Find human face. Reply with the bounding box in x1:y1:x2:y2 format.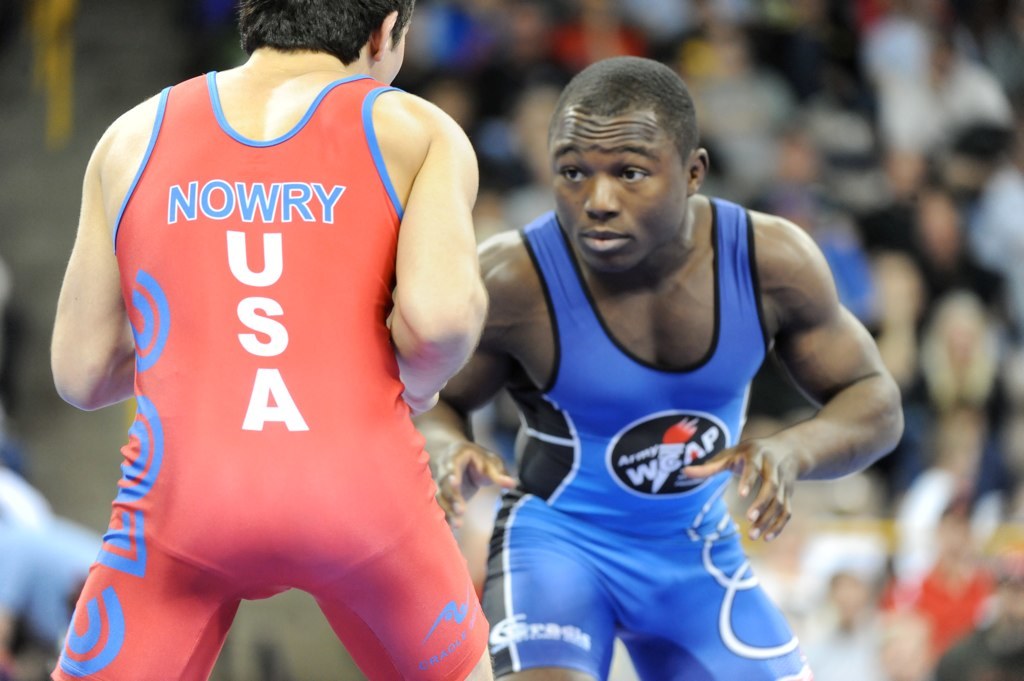
543:105:690:275.
